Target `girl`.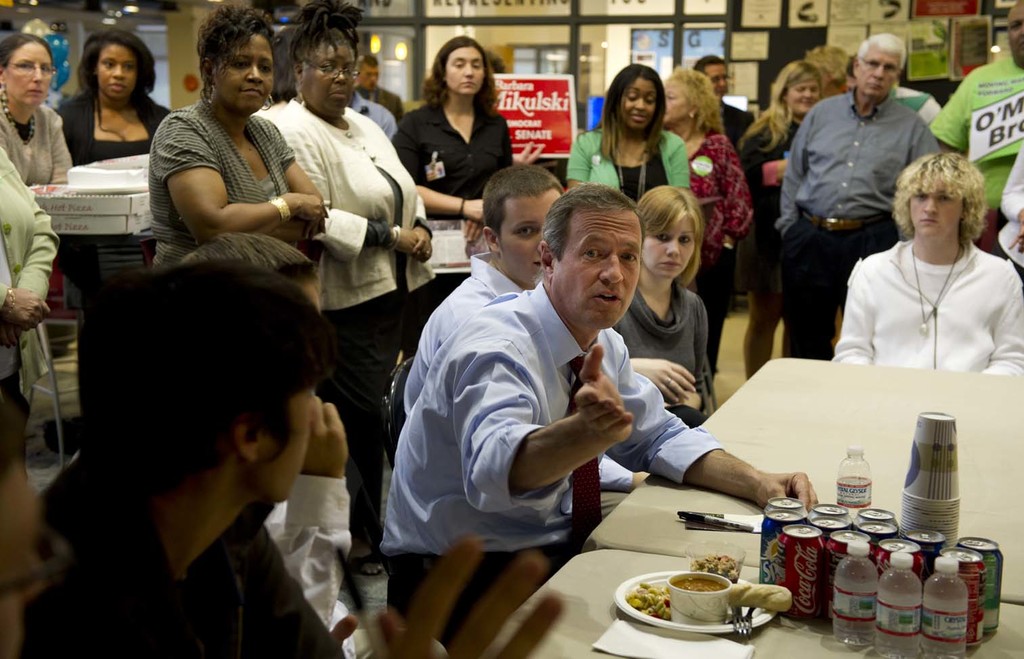
Target region: <region>561, 62, 692, 208</region>.
